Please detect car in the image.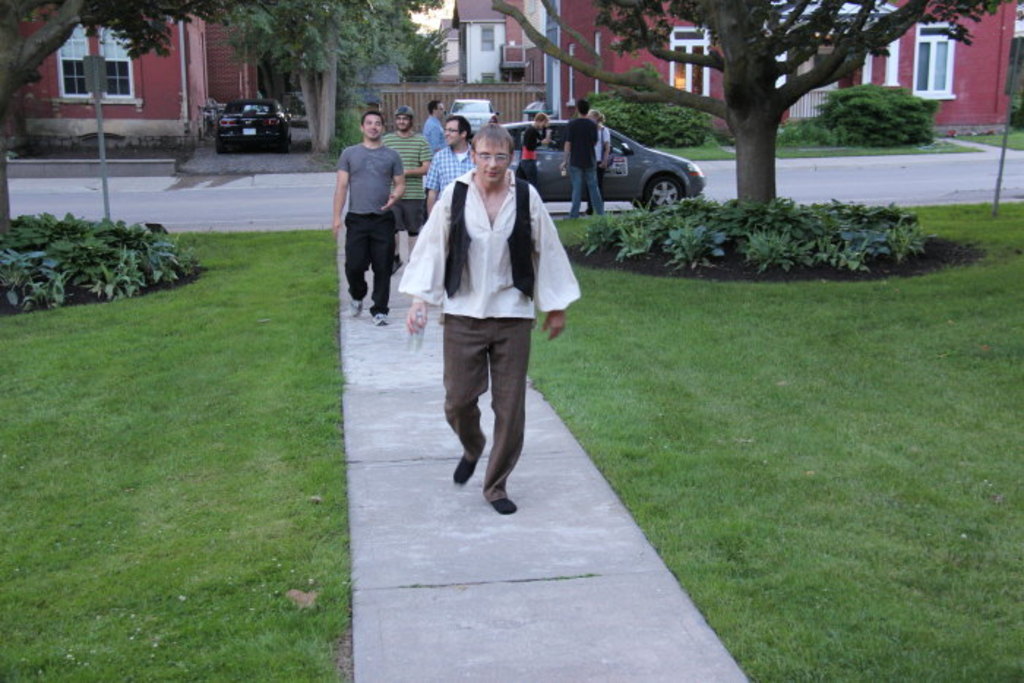
<region>446, 99, 502, 137</region>.
